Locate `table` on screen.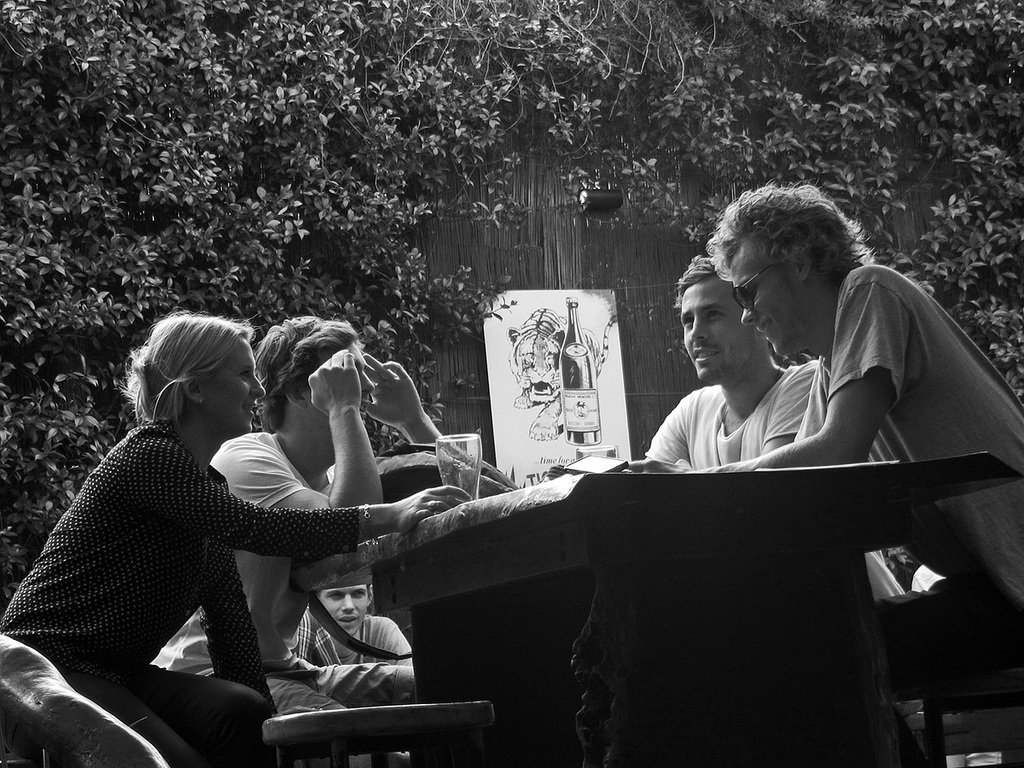
On screen at 69, 382, 974, 759.
